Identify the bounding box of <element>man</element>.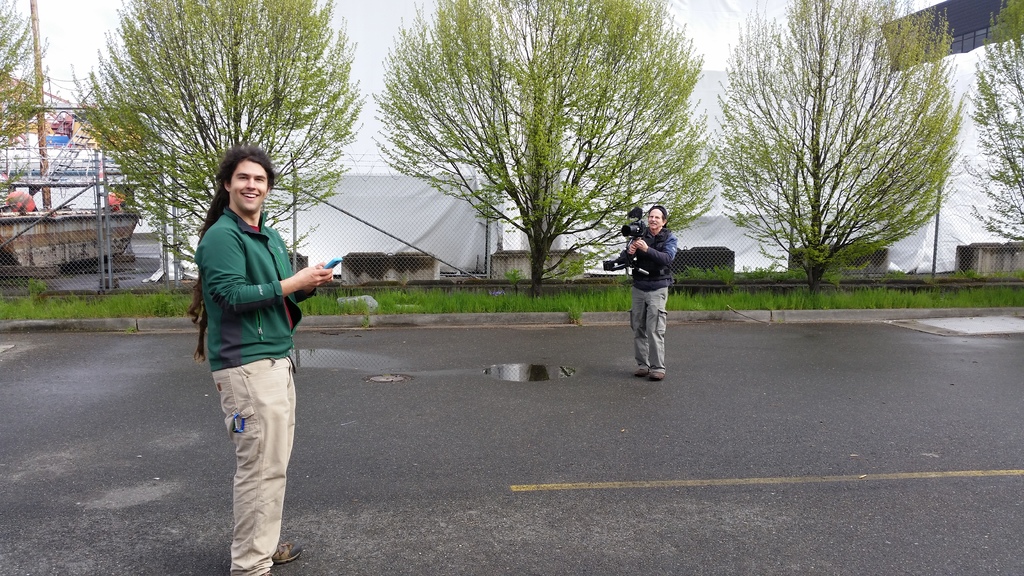
bbox(618, 204, 678, 383).
